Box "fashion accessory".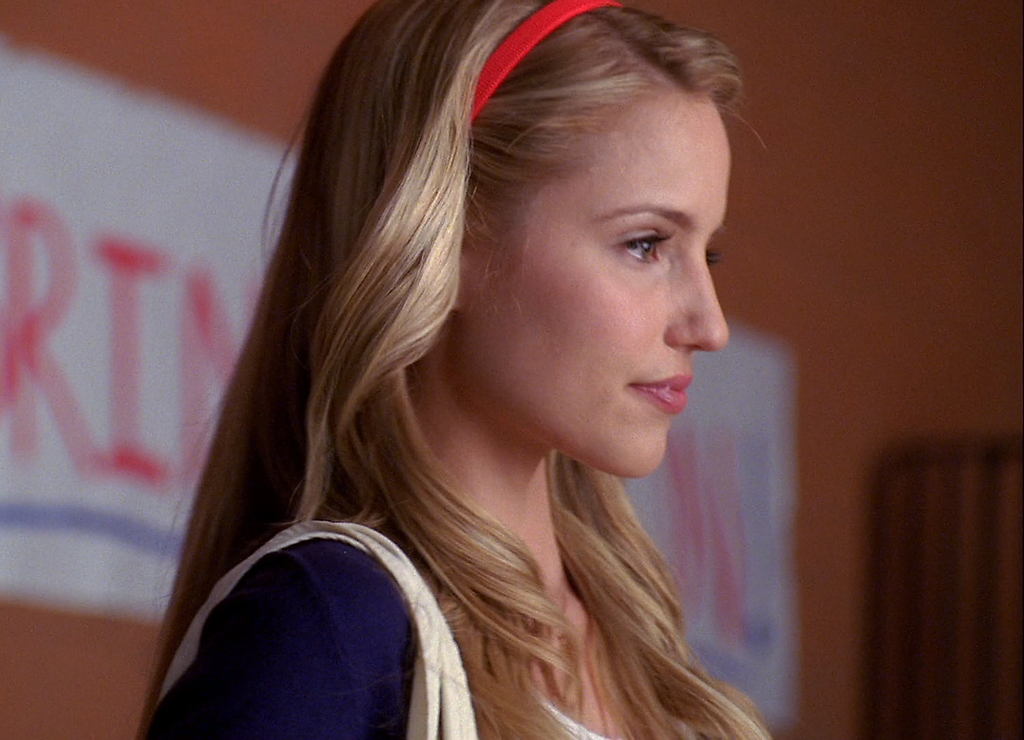
472,0,624,118.
